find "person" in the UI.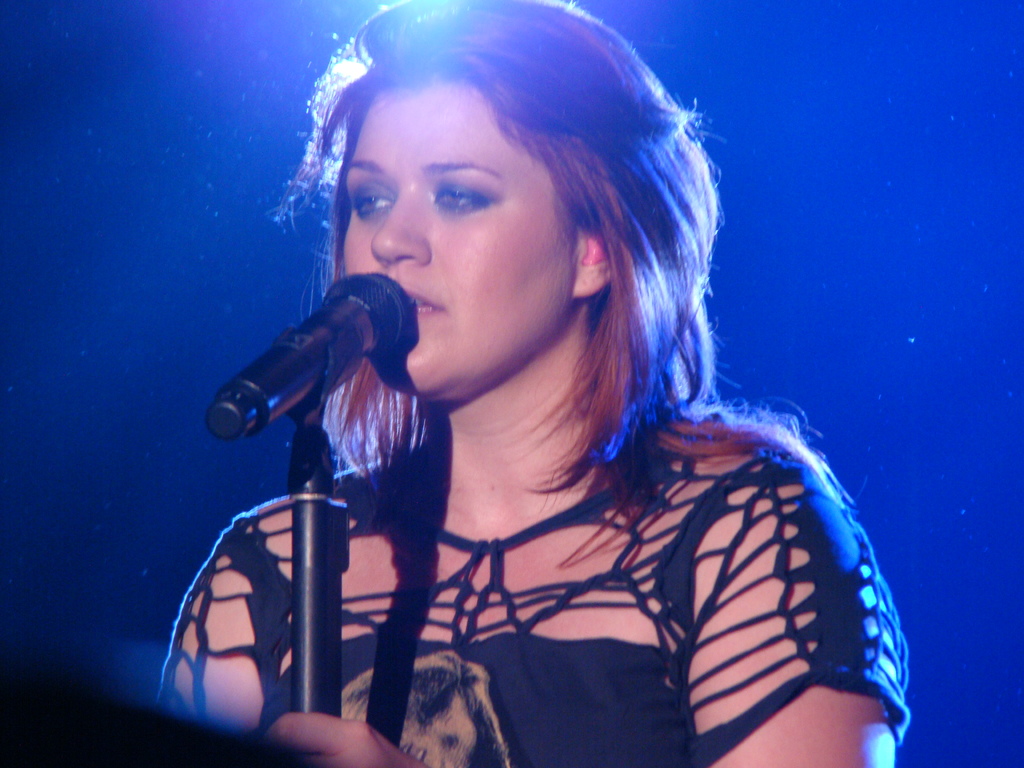
UI element at x1=176, y1=38, x2=905, y2=767.
